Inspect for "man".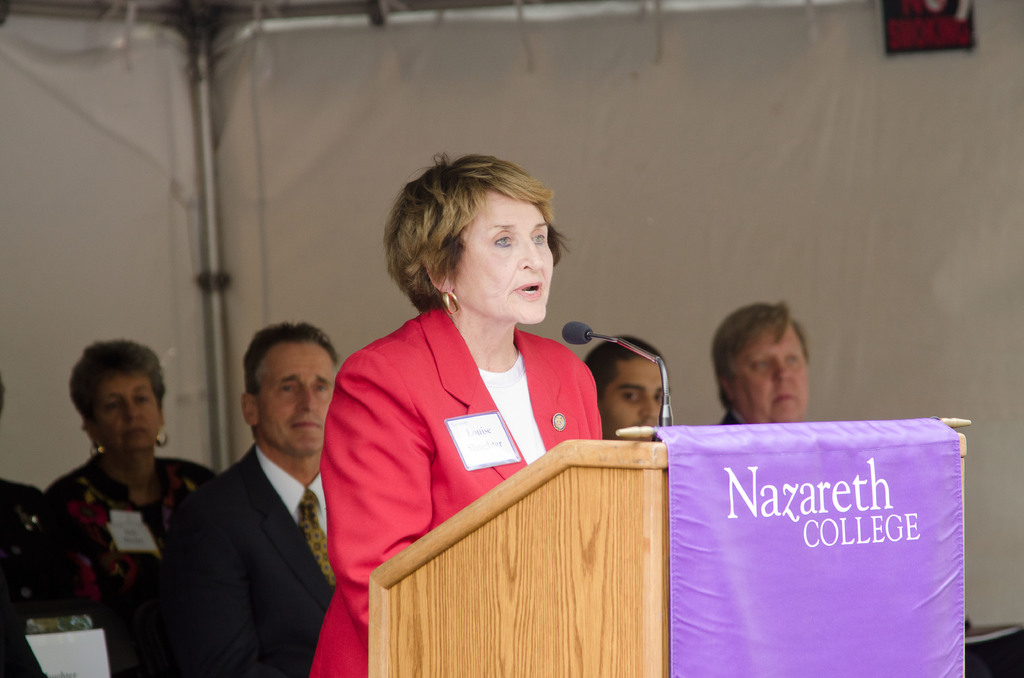
Inspection: box(586, 338, 662, 439).
